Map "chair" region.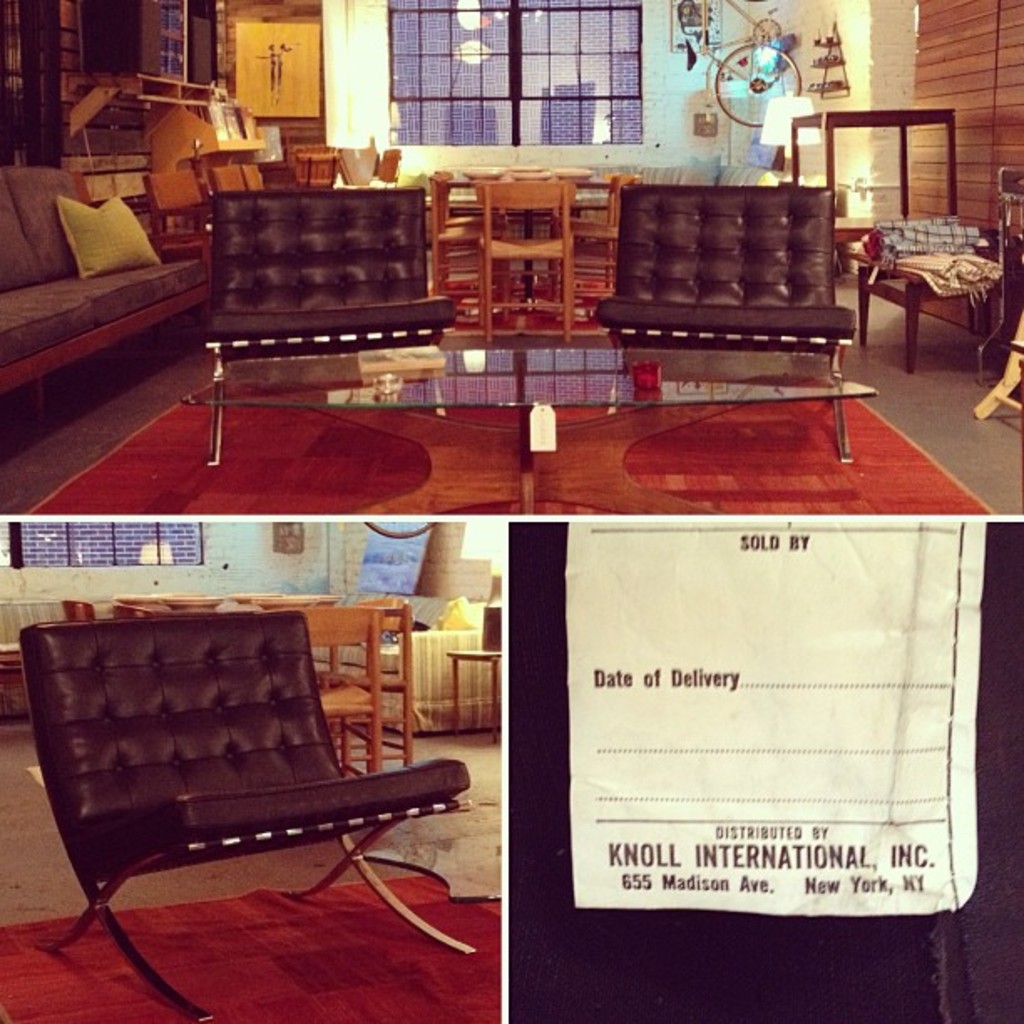
Mapped to (249, 162, 269, 191).
